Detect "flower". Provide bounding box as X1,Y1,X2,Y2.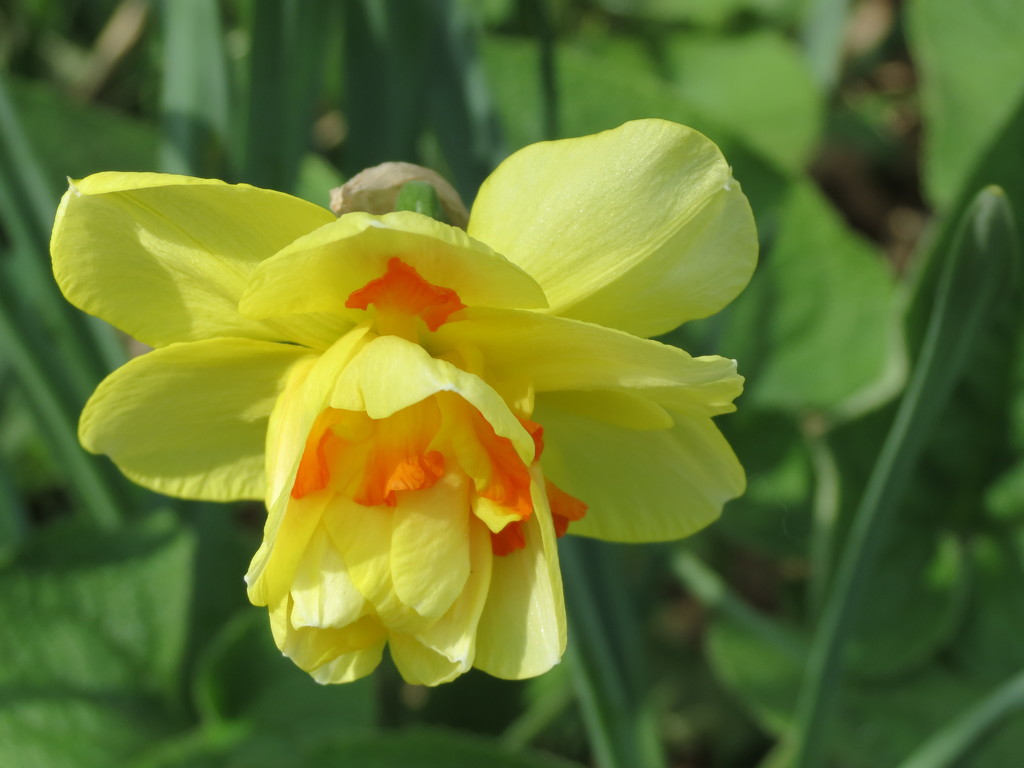
41,108,716,707.
